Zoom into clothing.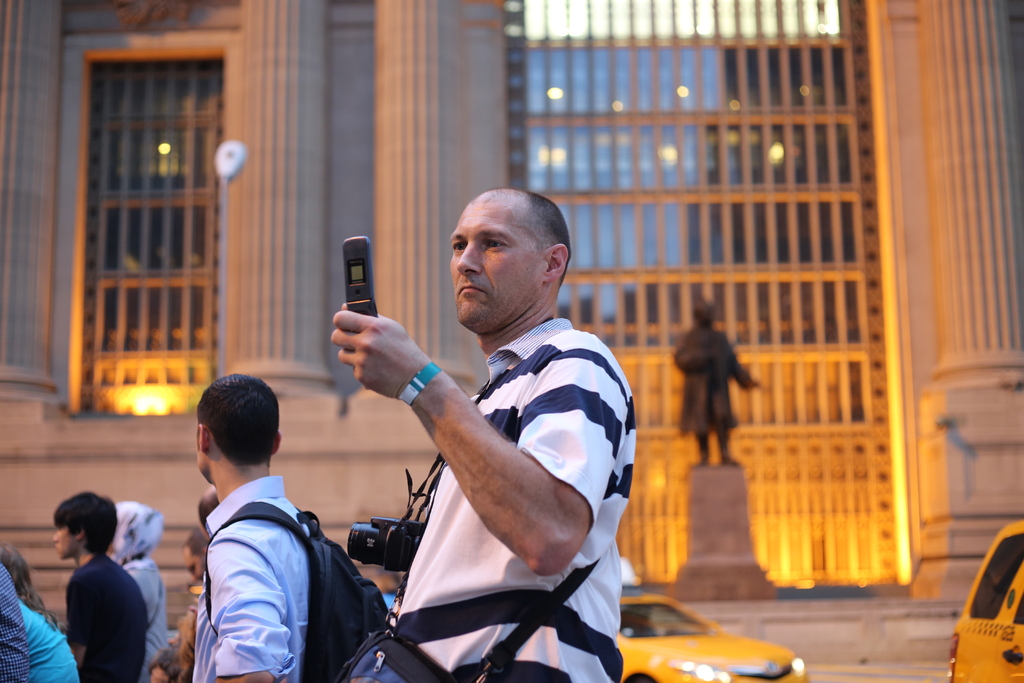
Zoom target: BBox(0, 558, 31, 682).
